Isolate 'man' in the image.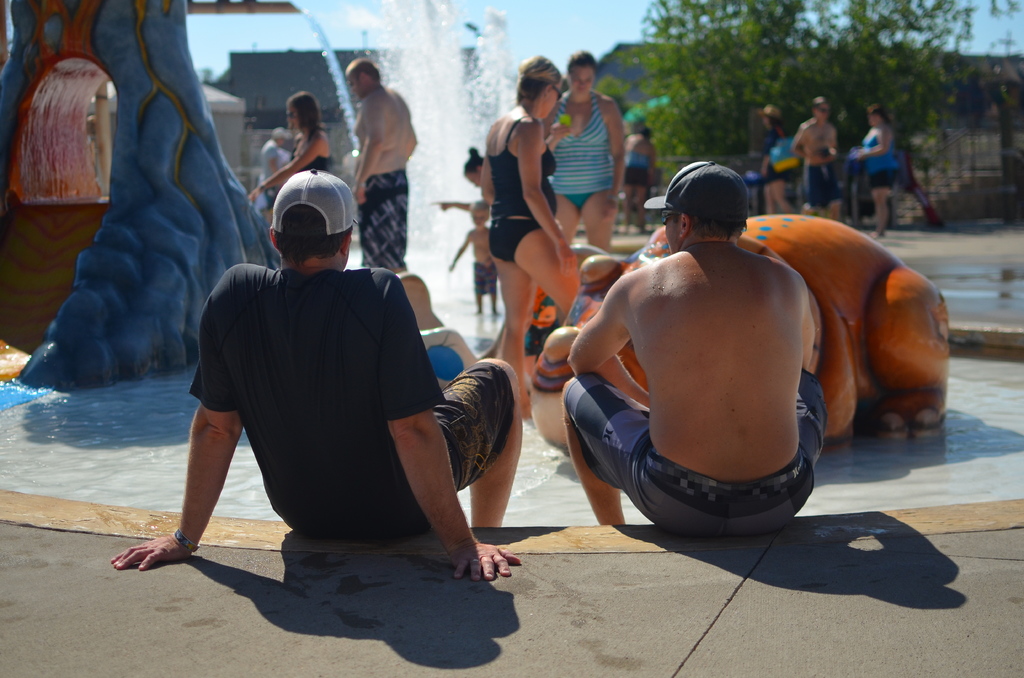
Isolated region: detection(344, 58, 417, 276).
